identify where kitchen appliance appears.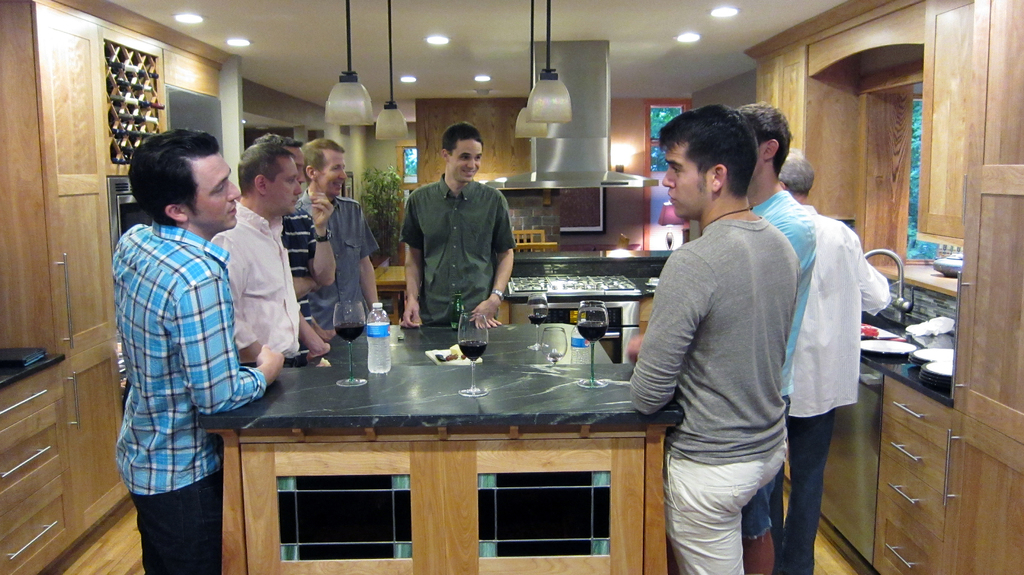
Appears at crop(481, 38, 662, 190).
